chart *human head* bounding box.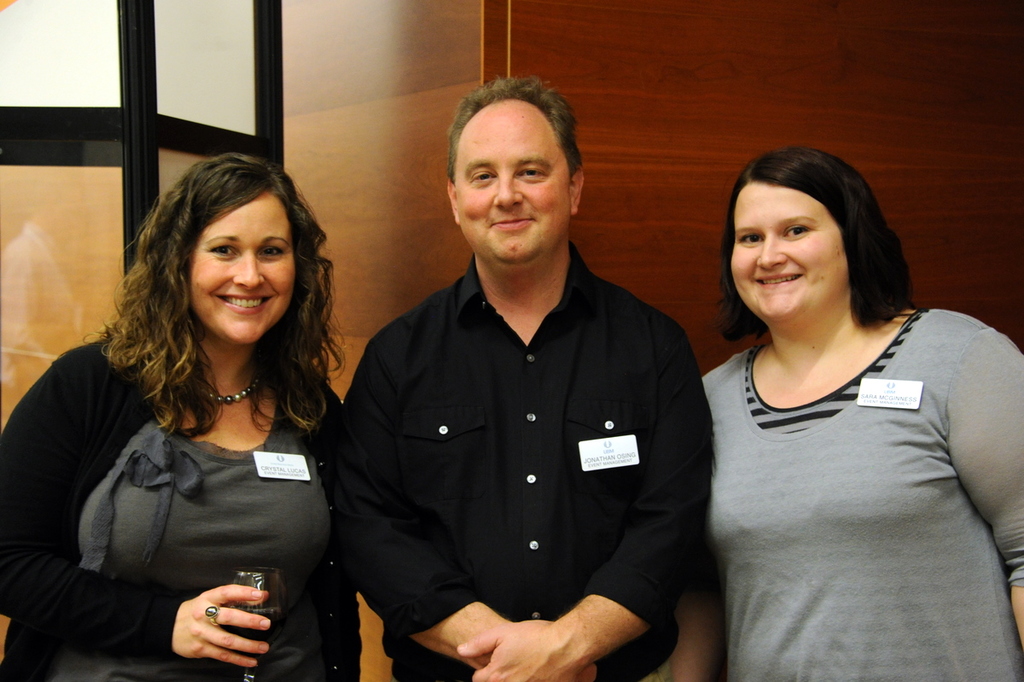
Charted: (724,144,891,319).
